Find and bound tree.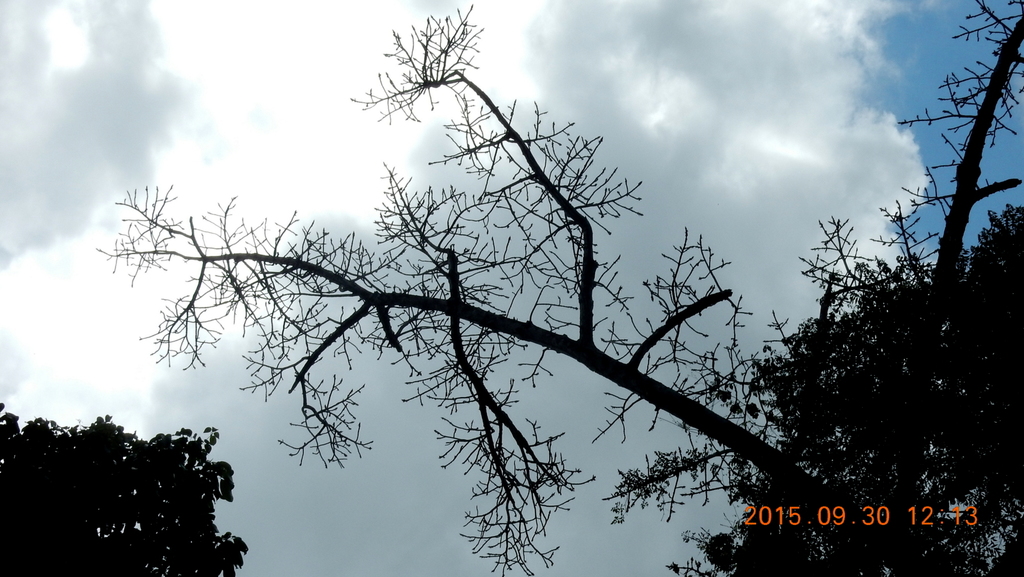
Bound: (left=92, top=0, right=1023, bottom=576).
